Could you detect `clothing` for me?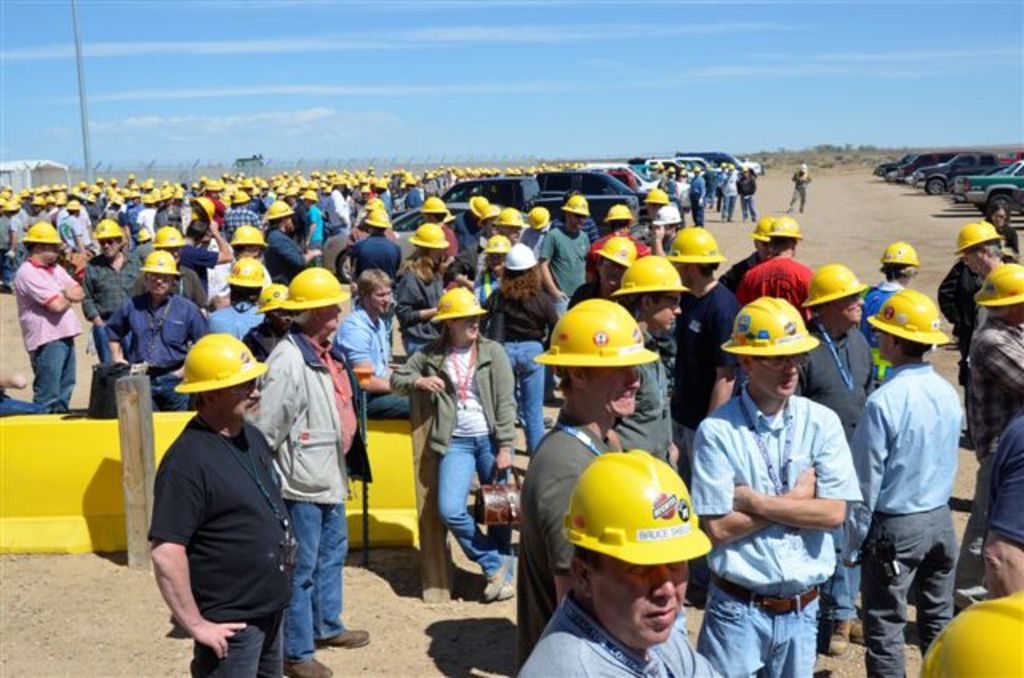
Detection result: box=[398, 344, 514, 453].
